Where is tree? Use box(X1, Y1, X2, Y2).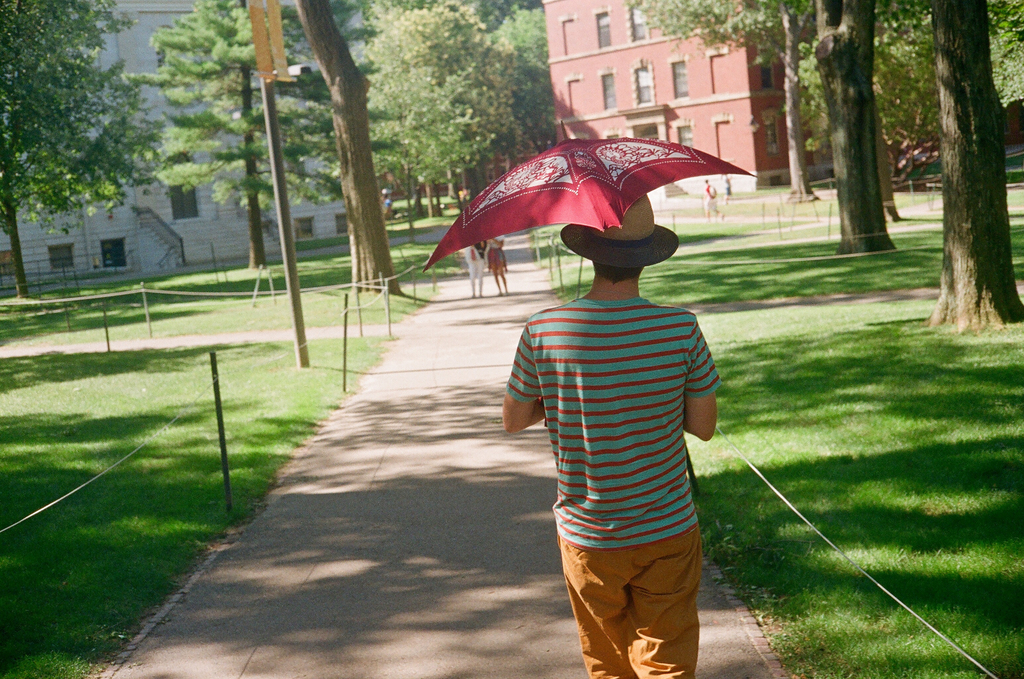
box(0, 0, 150, 295).
